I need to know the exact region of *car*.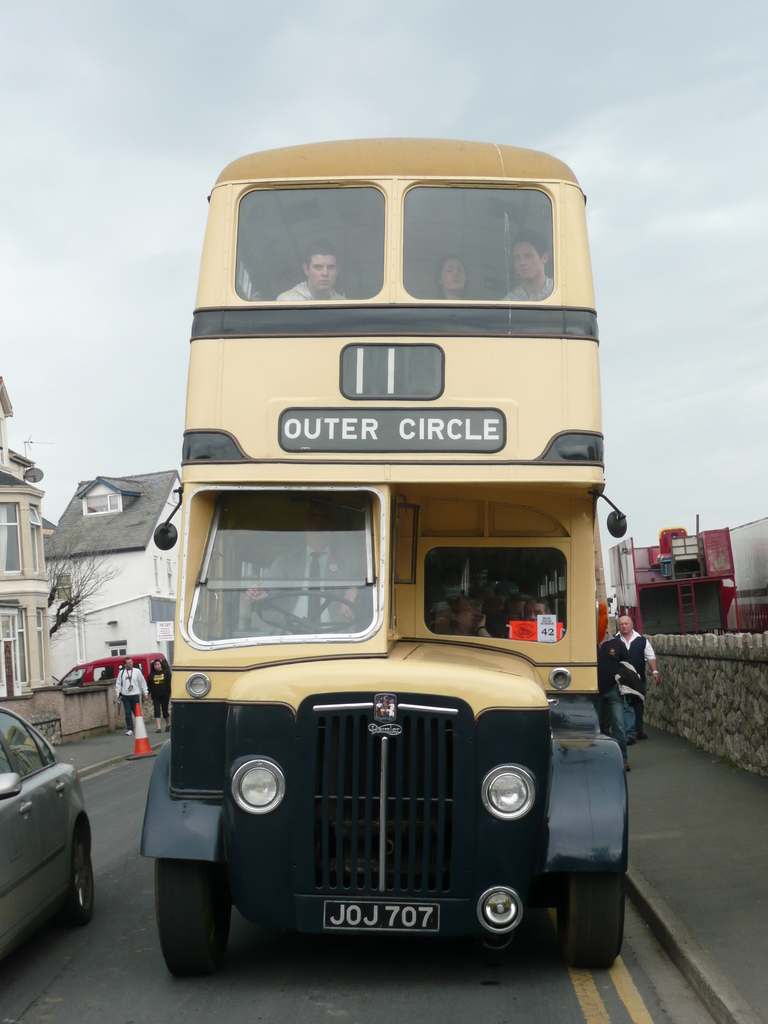
Region: l=54, t=653, r=170, b=683.
